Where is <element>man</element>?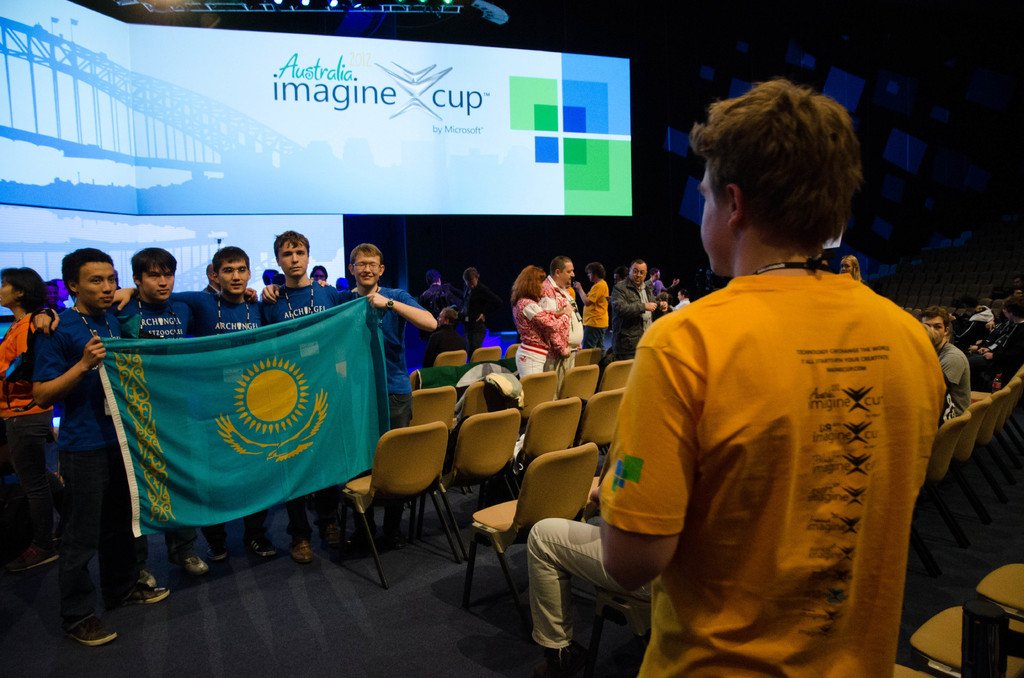
115,241,281,549.
